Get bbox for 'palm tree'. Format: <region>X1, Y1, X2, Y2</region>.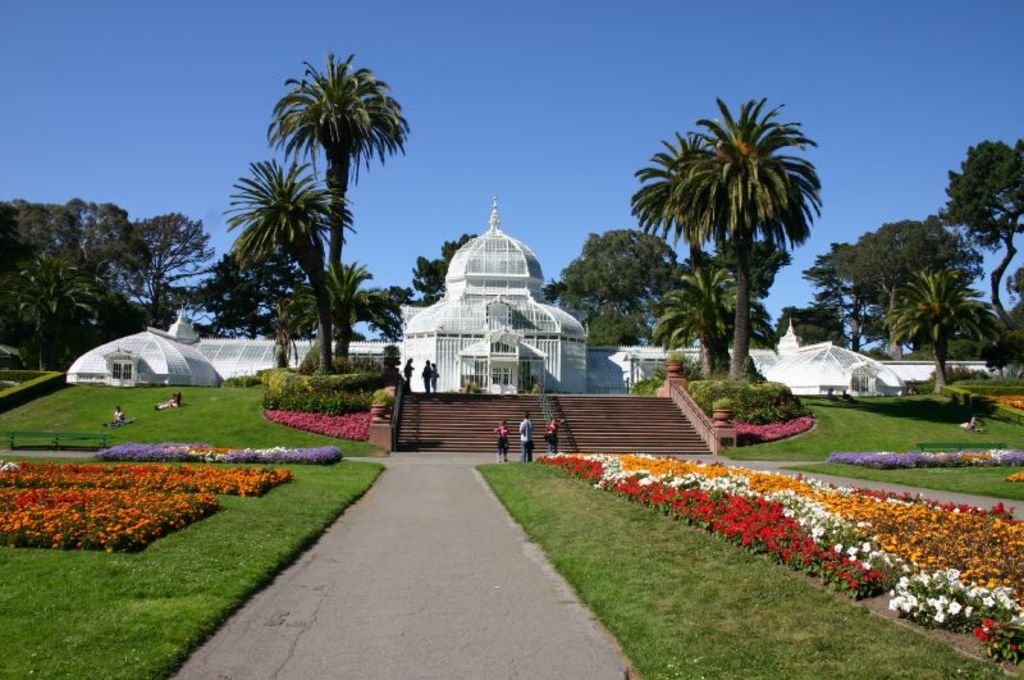
<region>257, 49, 424, 365</region>.
